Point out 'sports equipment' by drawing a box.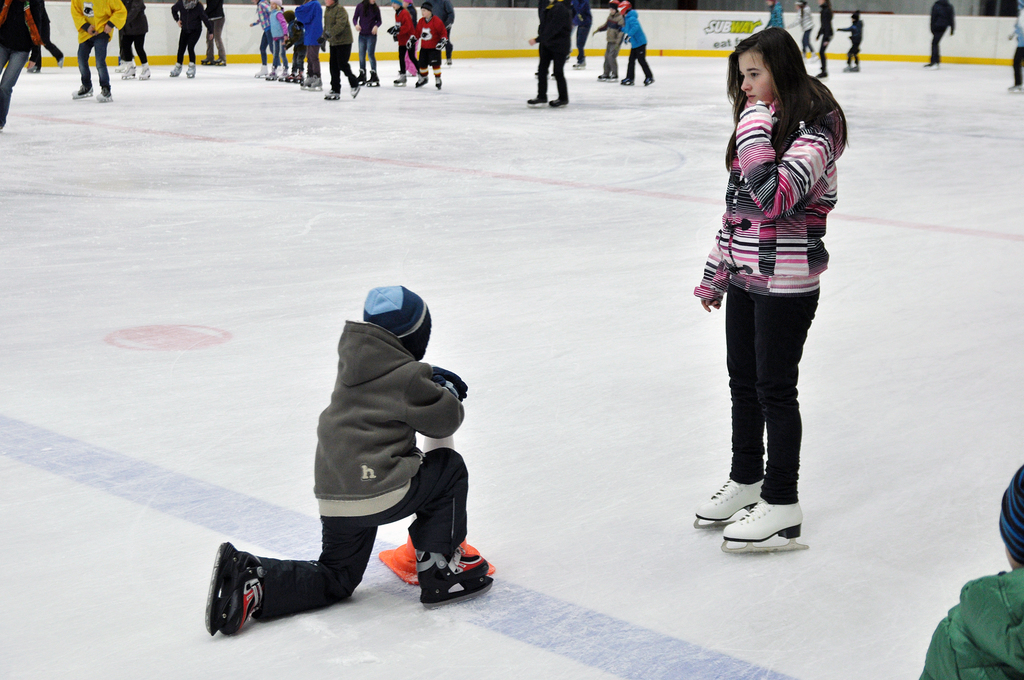
locate(121, 60, 136, 79).
